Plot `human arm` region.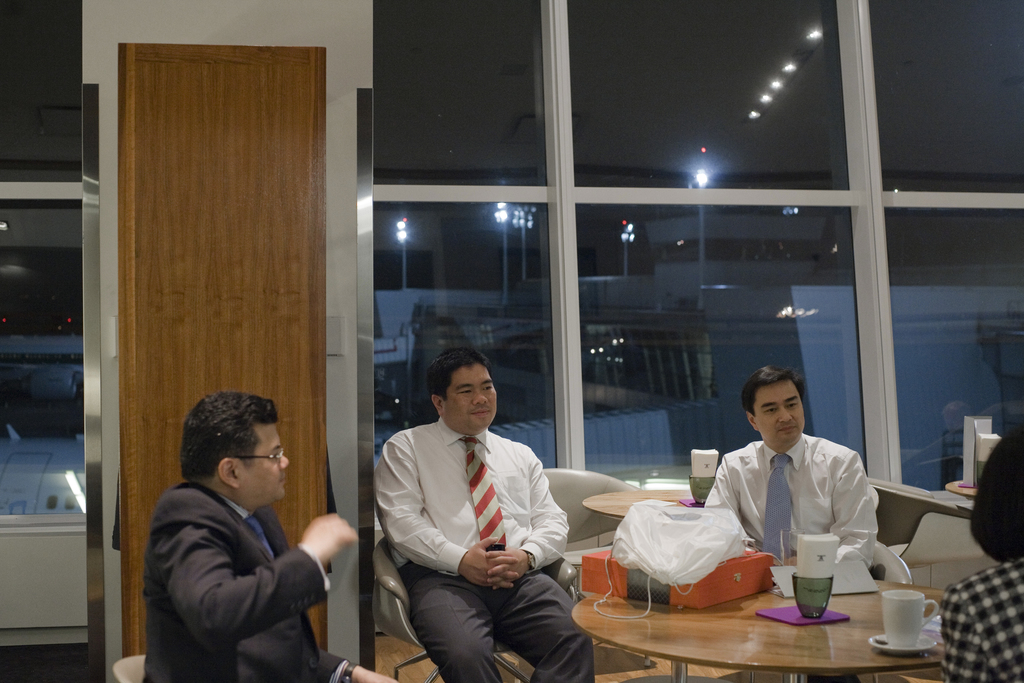
Plotted at bbox(701, 447, 753, 554).
